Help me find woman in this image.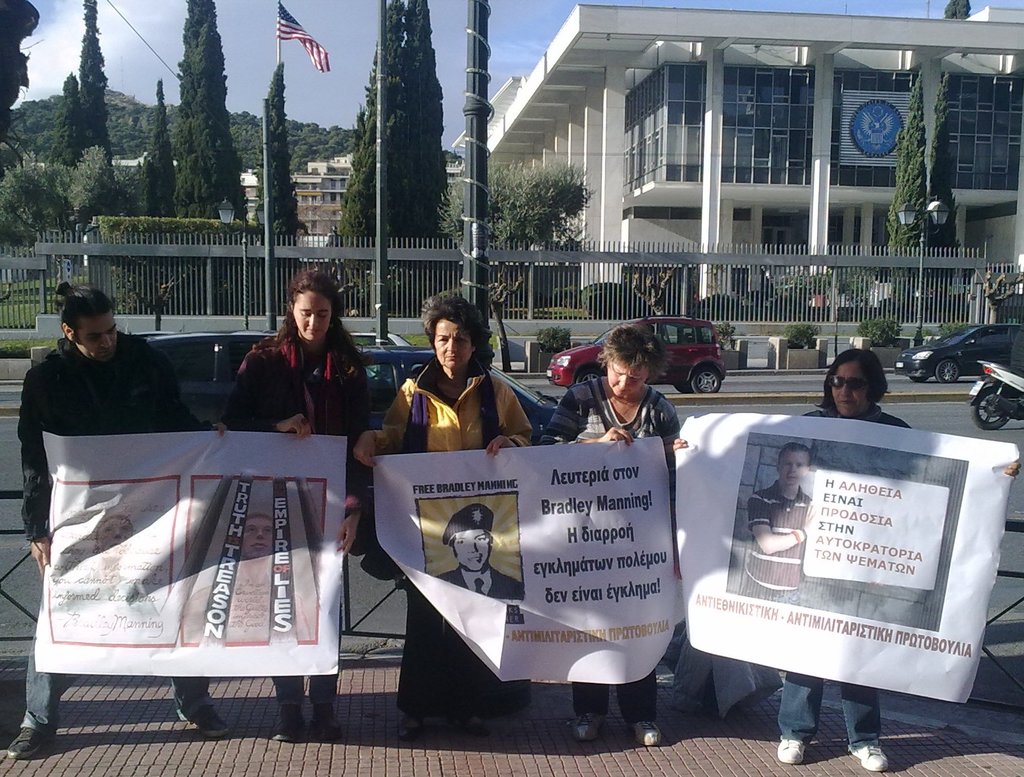
Found it: x1=386 y1=299 x2=531 y2=468.
